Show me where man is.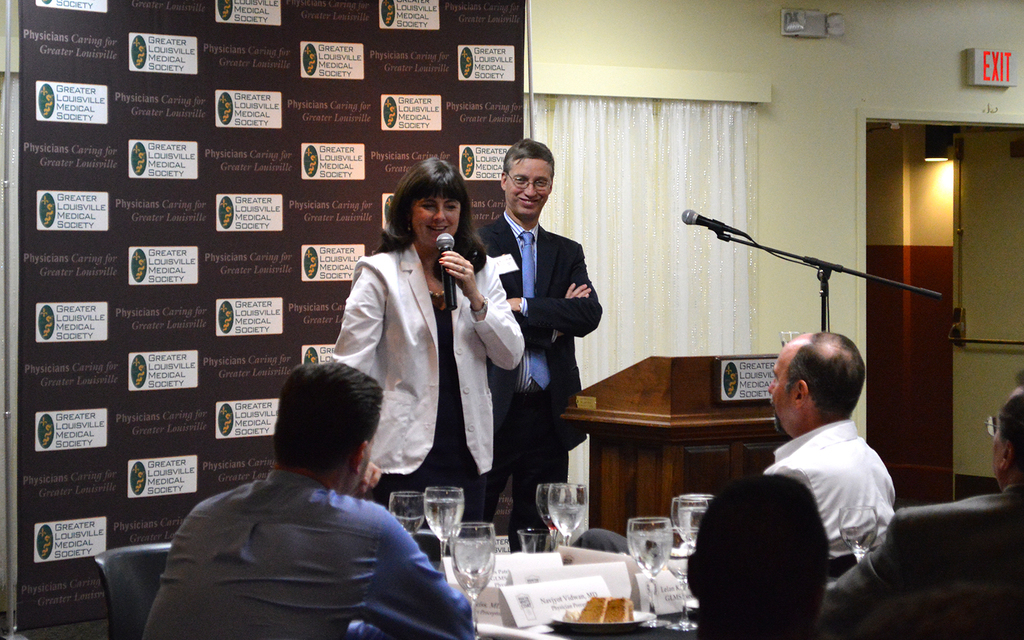
man is at {"x1": 483, "y1": 143, "x2": 601, "y2": 553}.
